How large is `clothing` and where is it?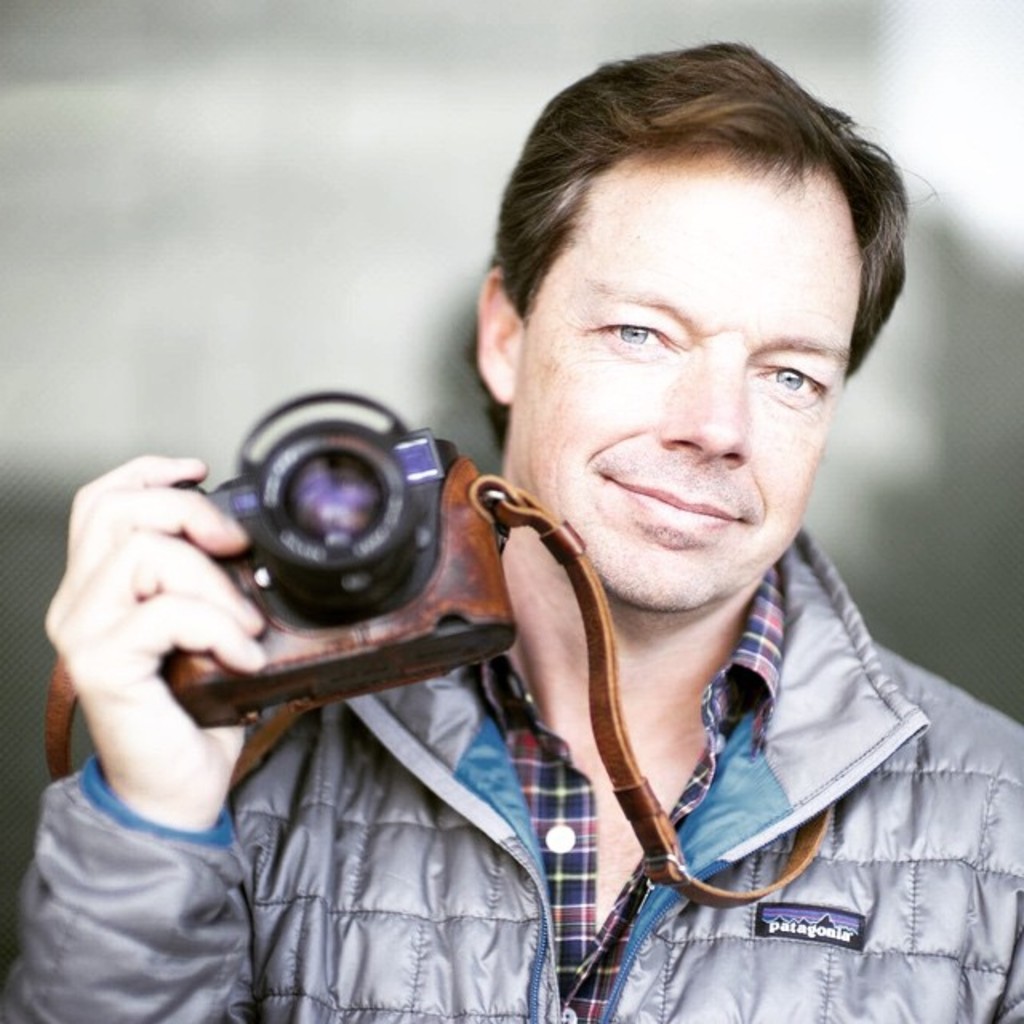
Bounding box: 133,426,803,989.
